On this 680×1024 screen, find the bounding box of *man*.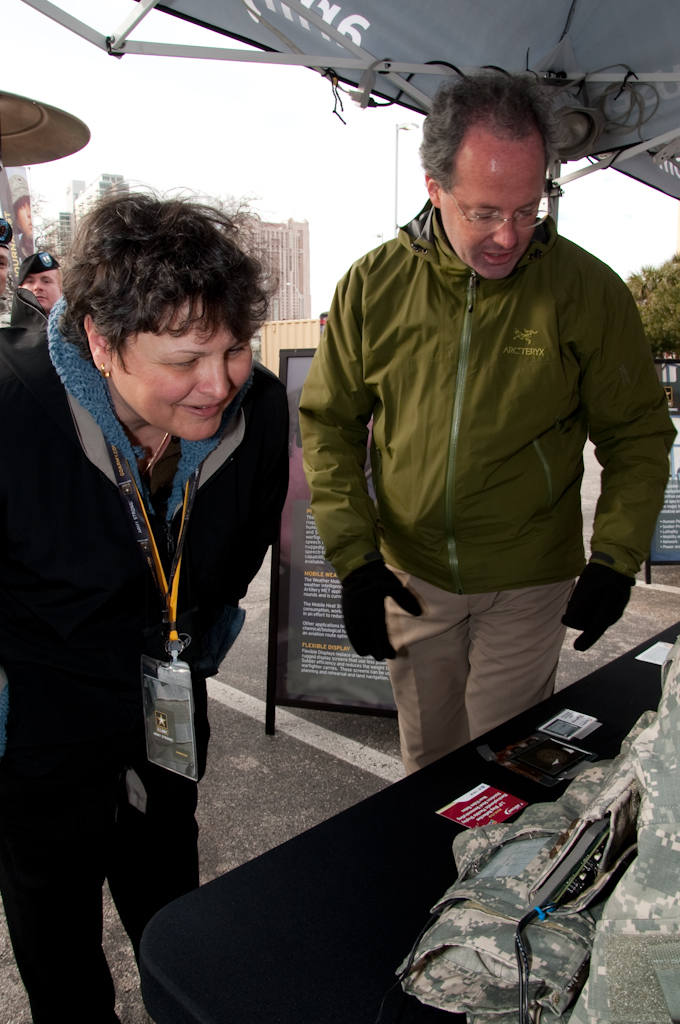
Bounding box: <box>286,50,671,814</box>.
